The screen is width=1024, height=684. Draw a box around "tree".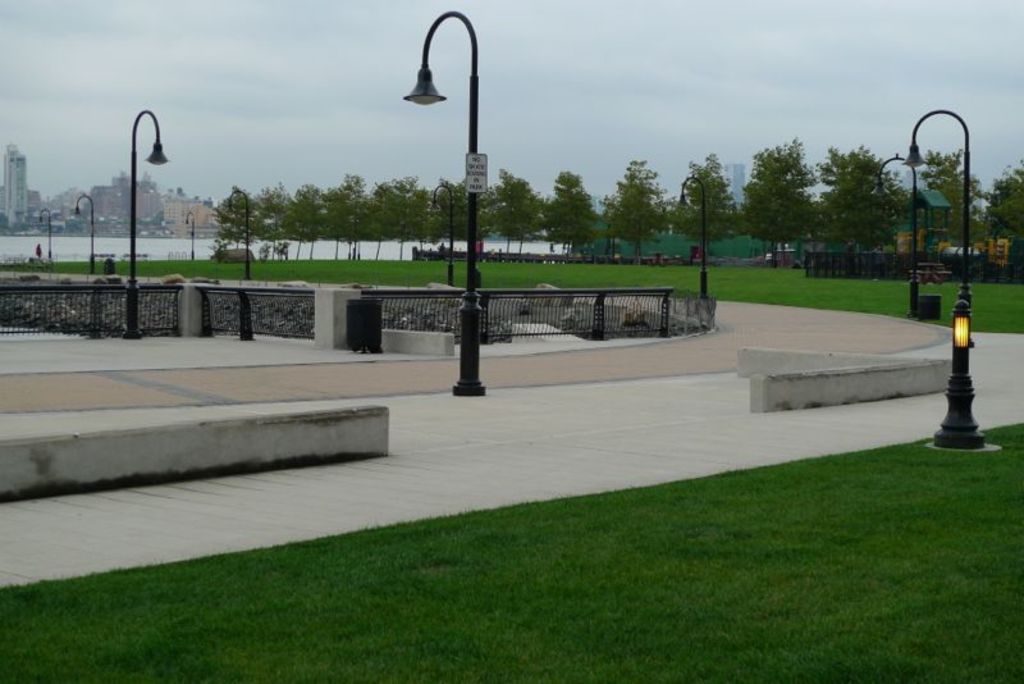
rect(891, 150, 977, 255).
